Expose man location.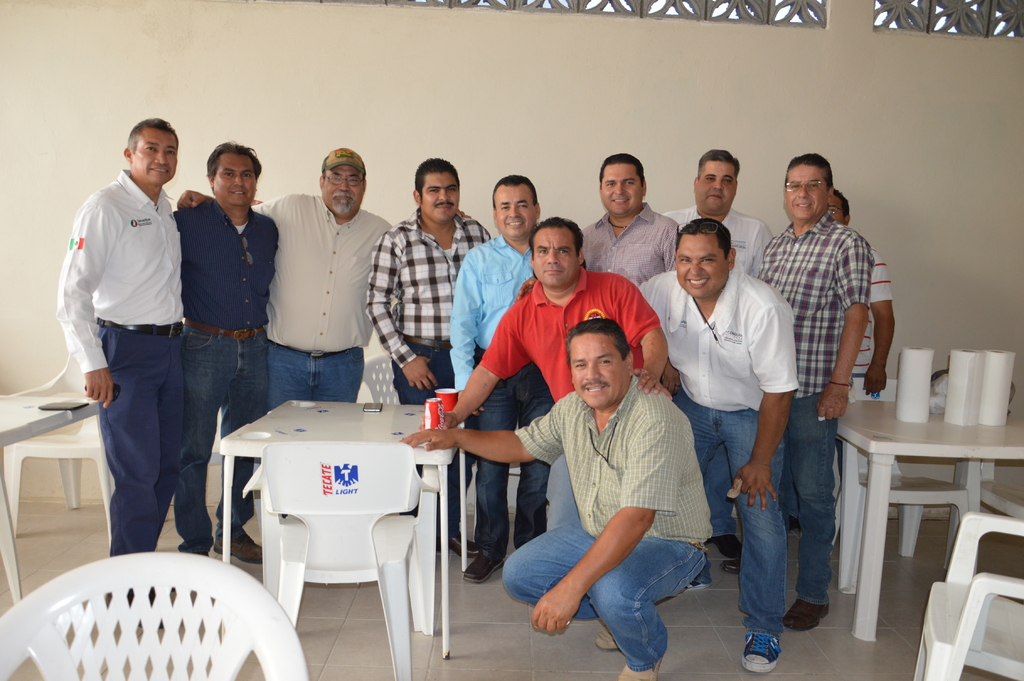
Exposed at [x1=168, y1=147, x2=399, y2=413].
